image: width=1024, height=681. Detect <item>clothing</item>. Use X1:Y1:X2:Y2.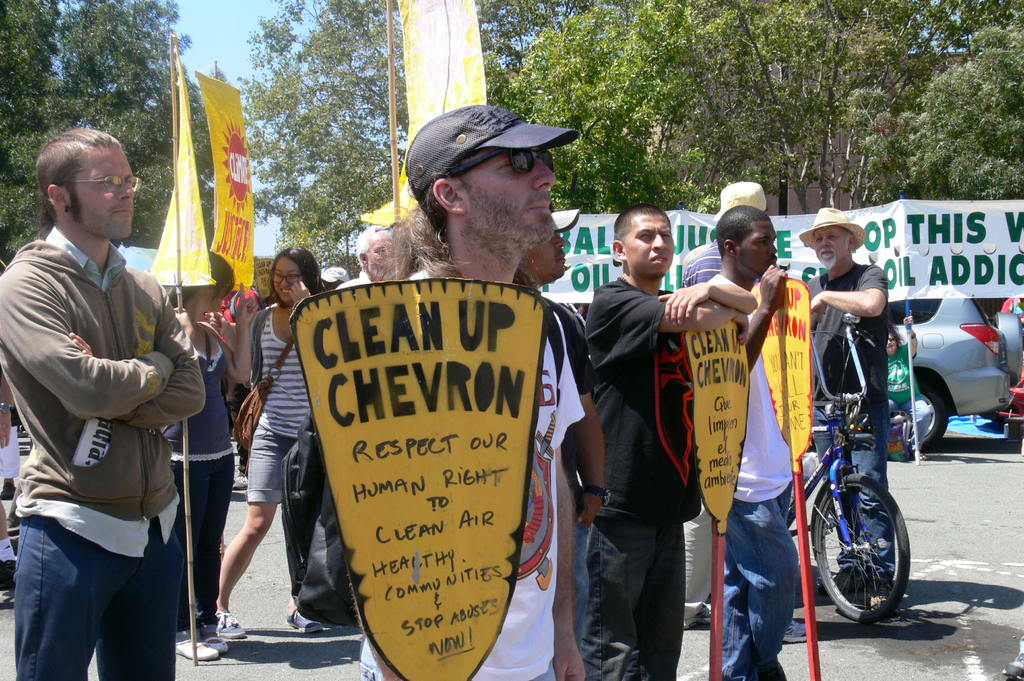
235:310:307:613.
